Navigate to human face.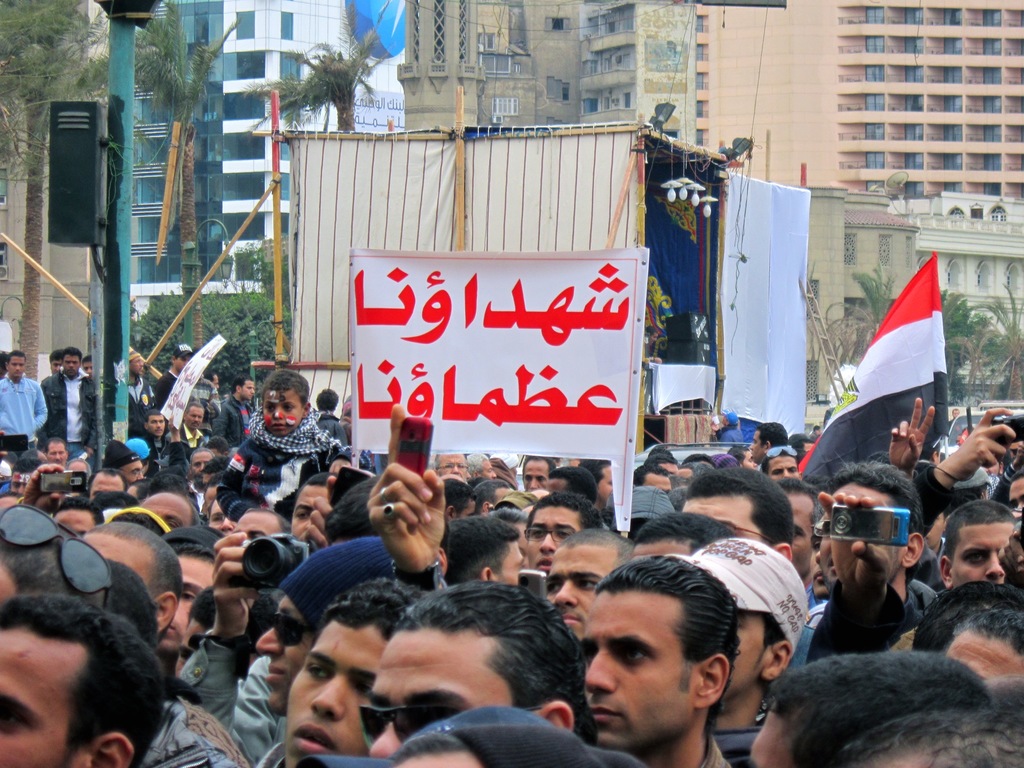
Navigation target: Rect(54, 509, 93, 534).
